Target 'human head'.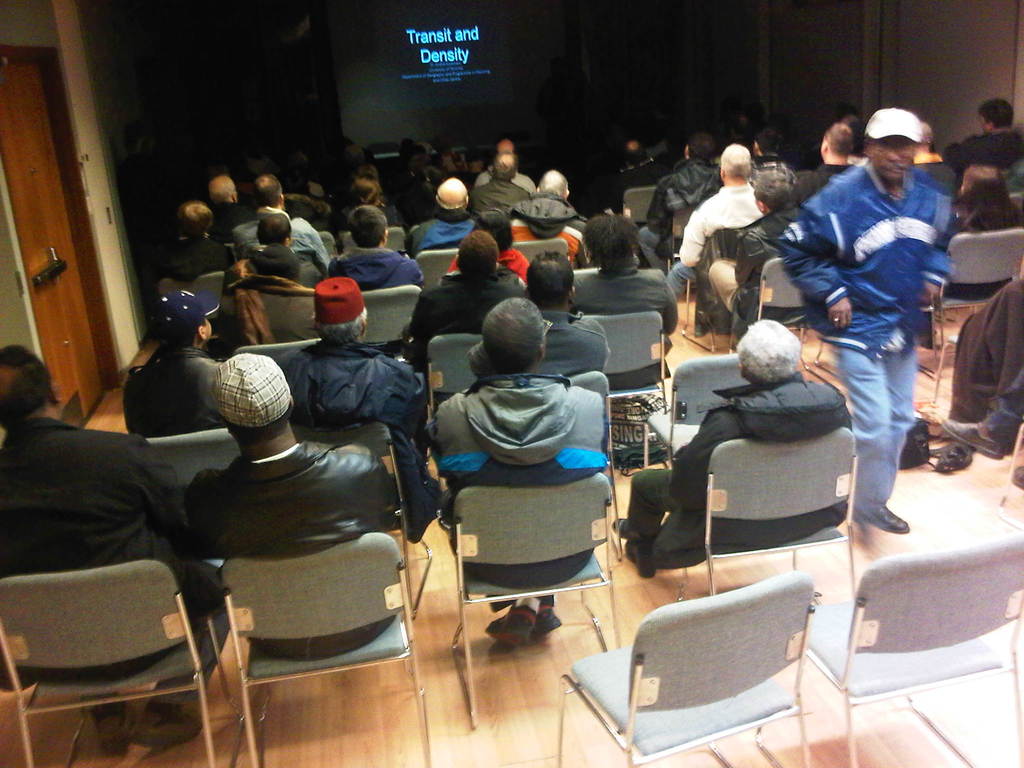
Target region: (468, 295, 565, 369).
